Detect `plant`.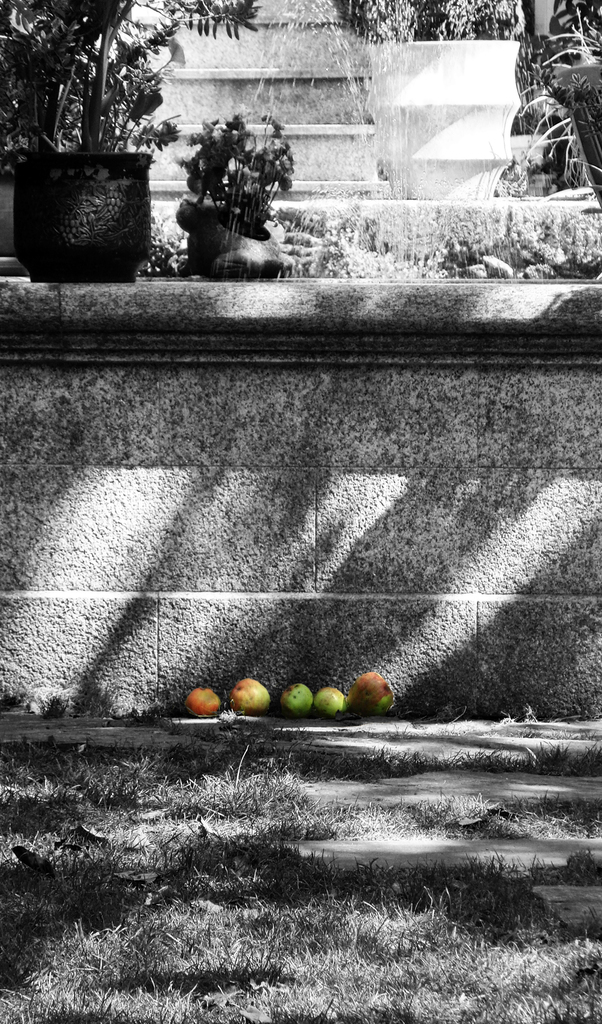
Detected at [x1=0, y1=0, x2=274, y2=148].
